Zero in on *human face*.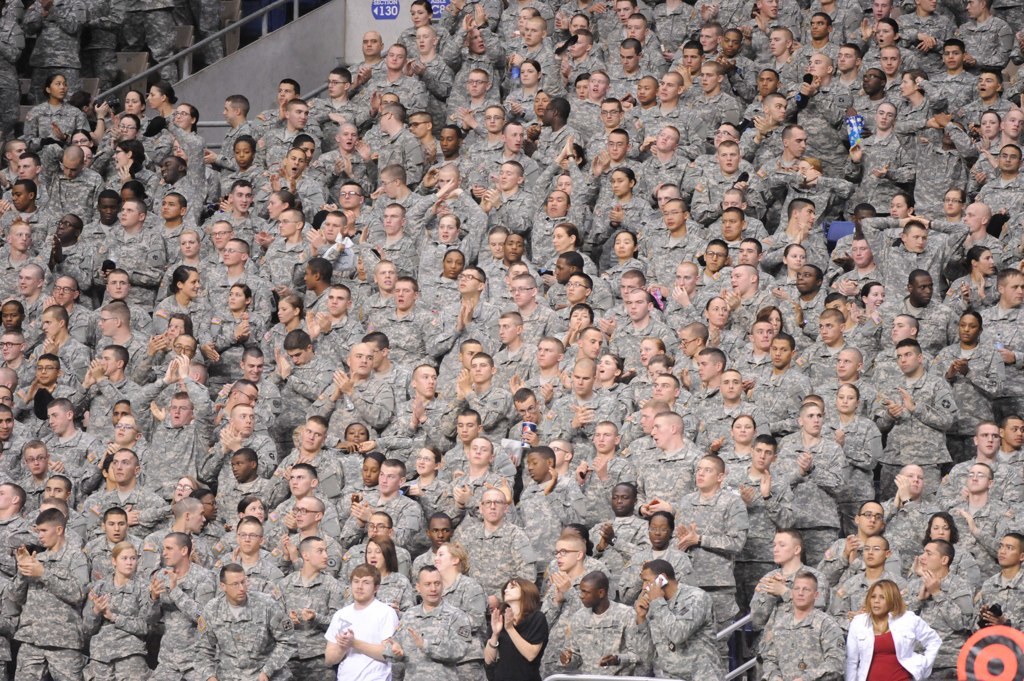
Zeroed in: [x1=801, y1=405, x2=825, y2=437].
